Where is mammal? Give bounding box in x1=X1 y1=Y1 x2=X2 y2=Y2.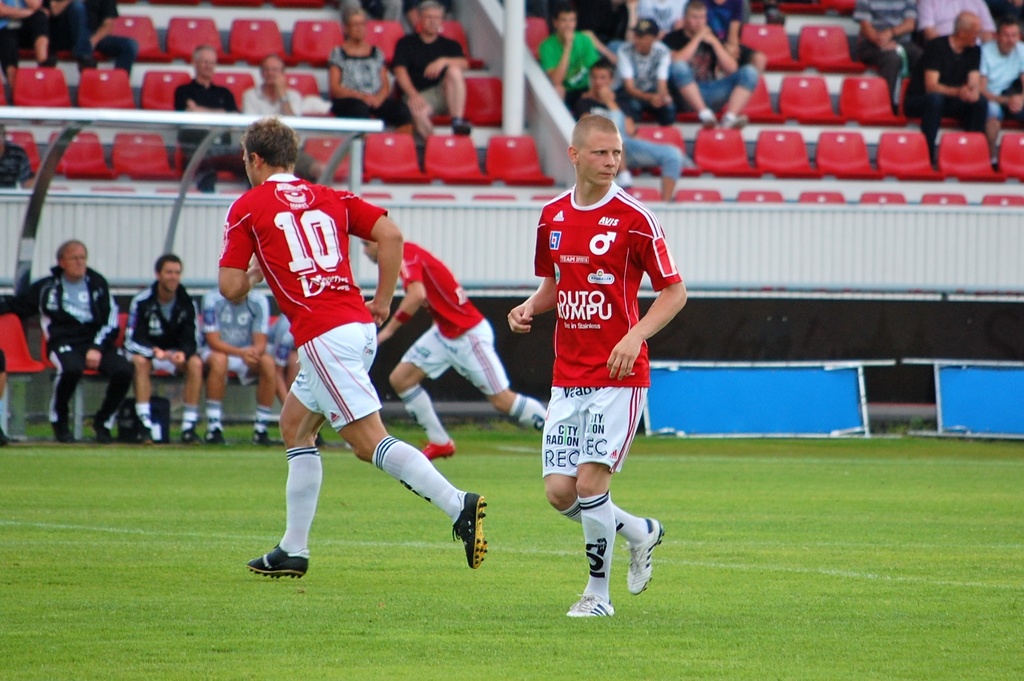
x1=845 y1=0 x2=918 y2=111.
